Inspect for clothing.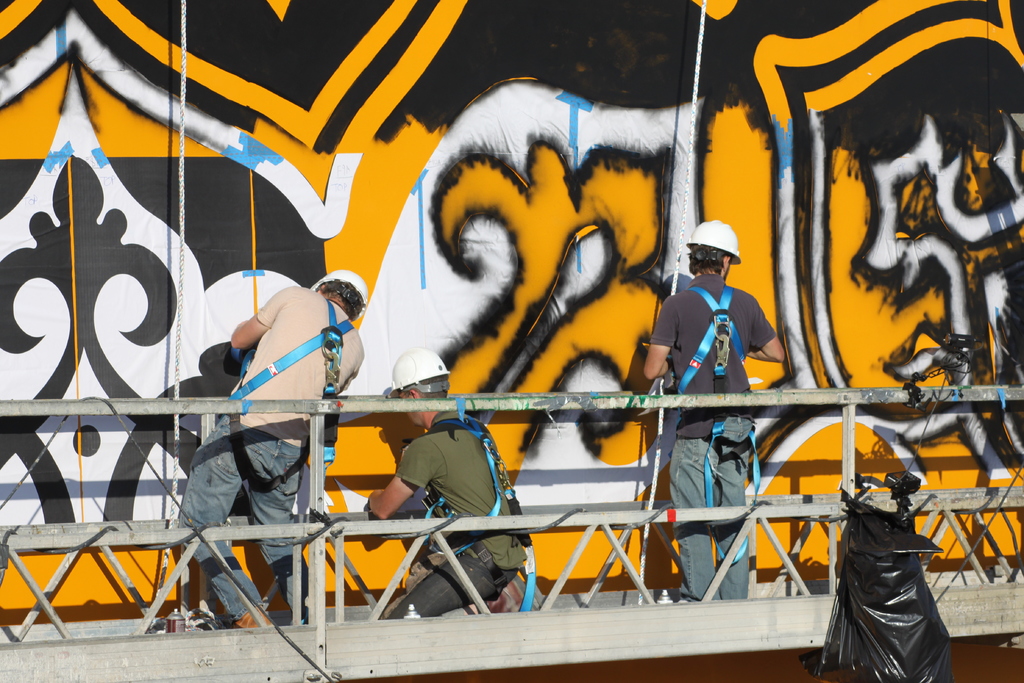
Inspection: <box>649,273,774,437</box>.
